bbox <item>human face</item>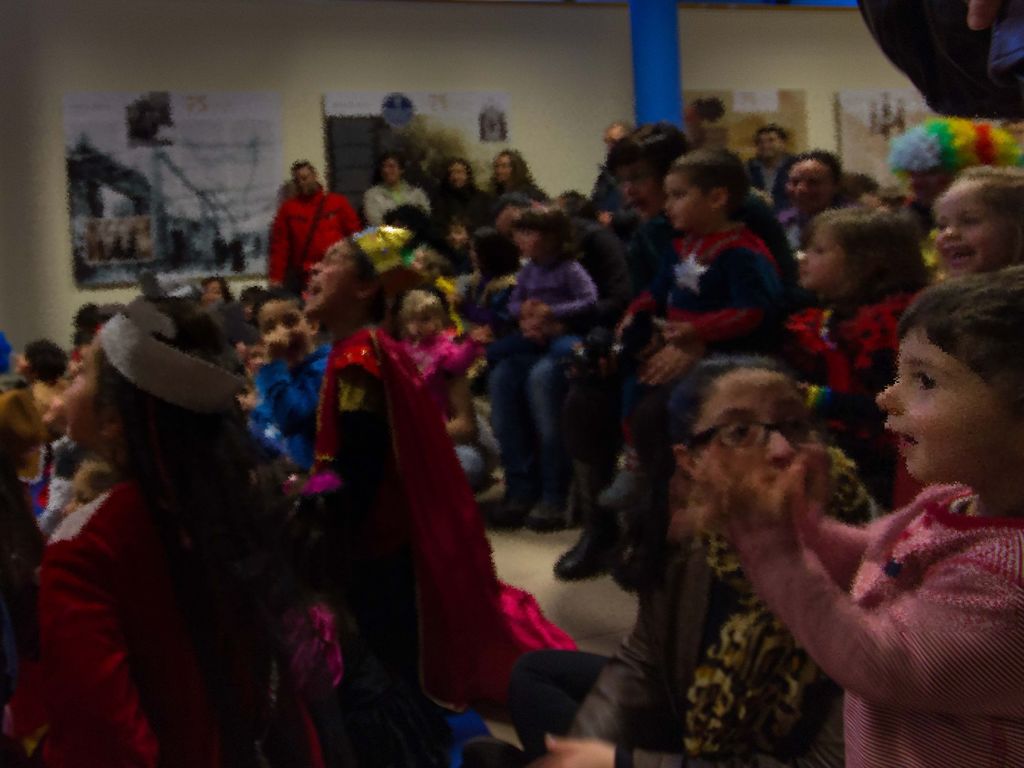
(204, 279, 221, 305)
